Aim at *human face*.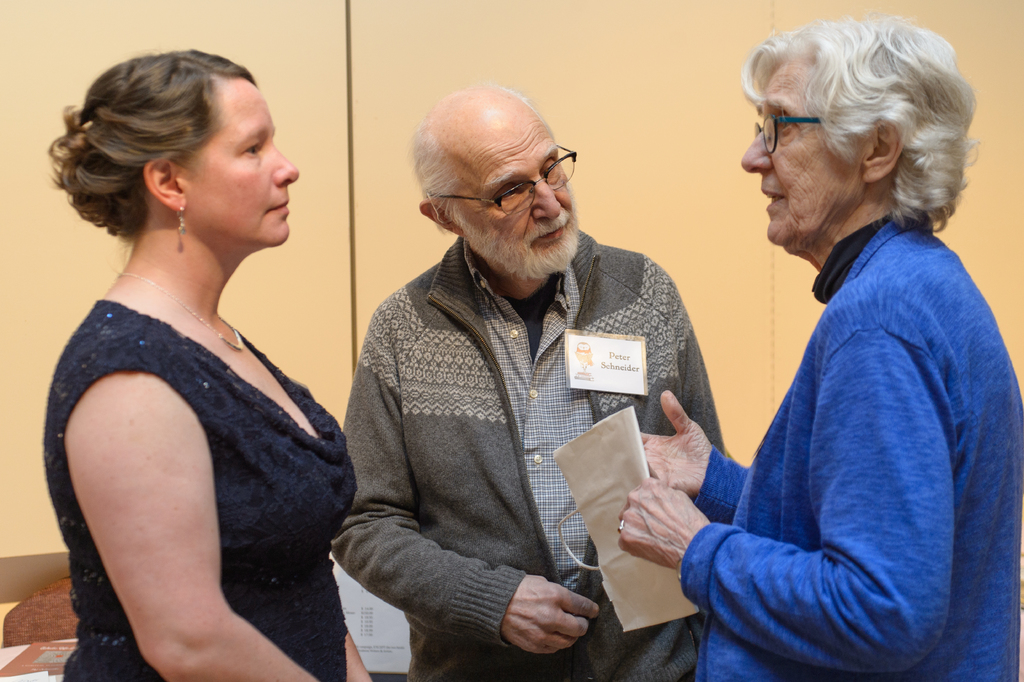
Aimed at 186/76/311/247.
